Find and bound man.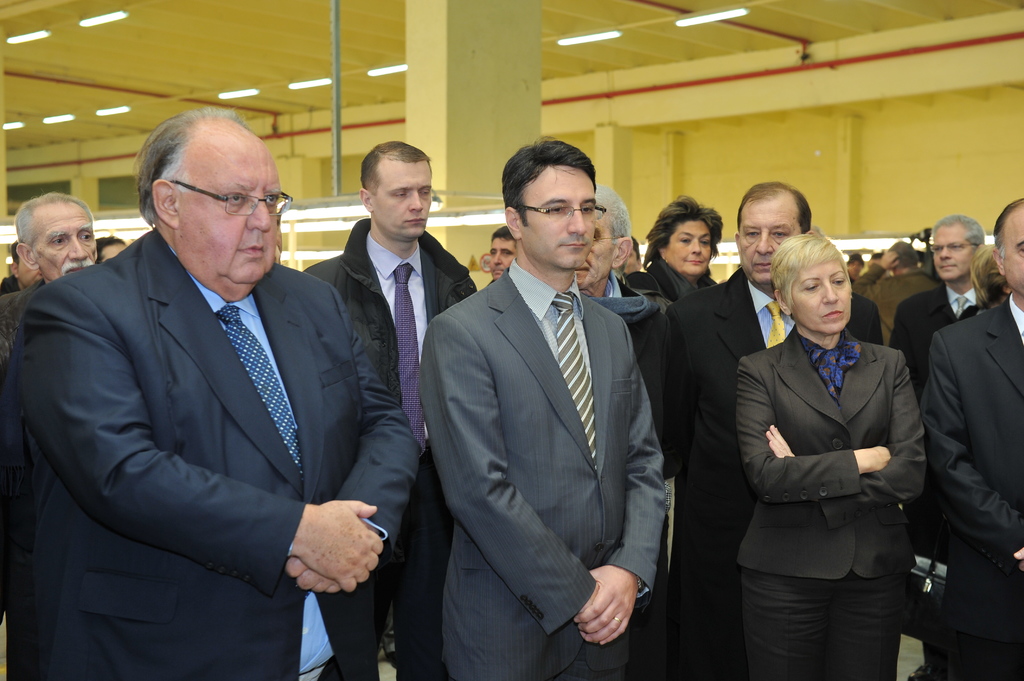
Bound: (490,225,516,275).
